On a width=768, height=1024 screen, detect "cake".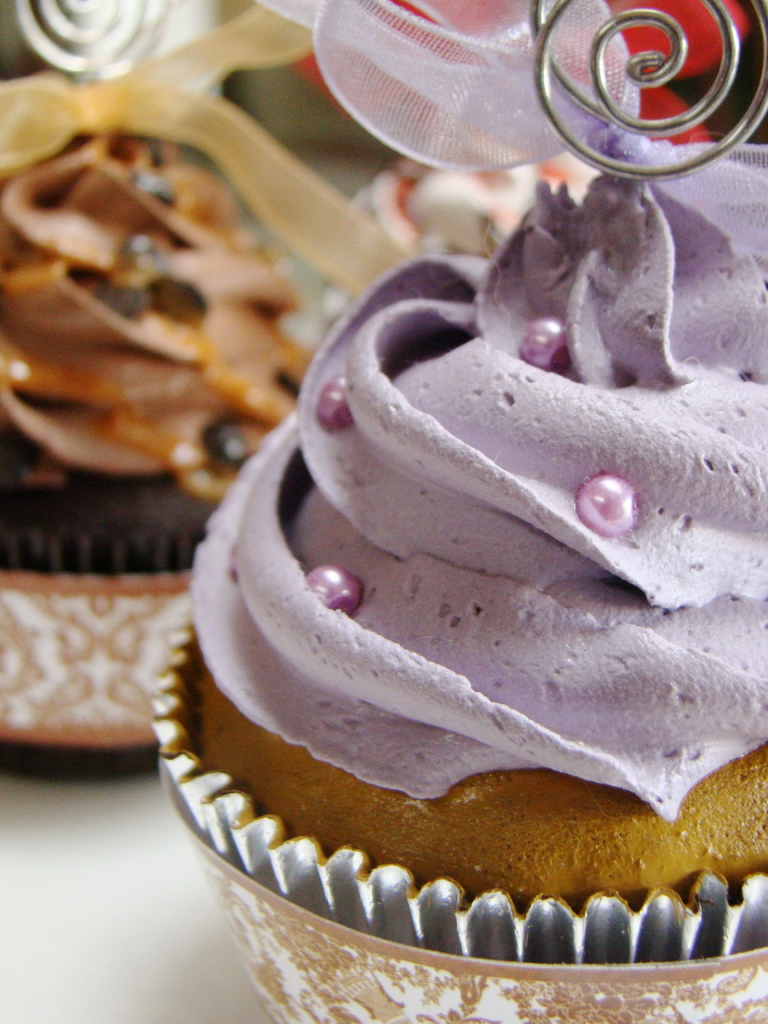
0 134 301 569.
